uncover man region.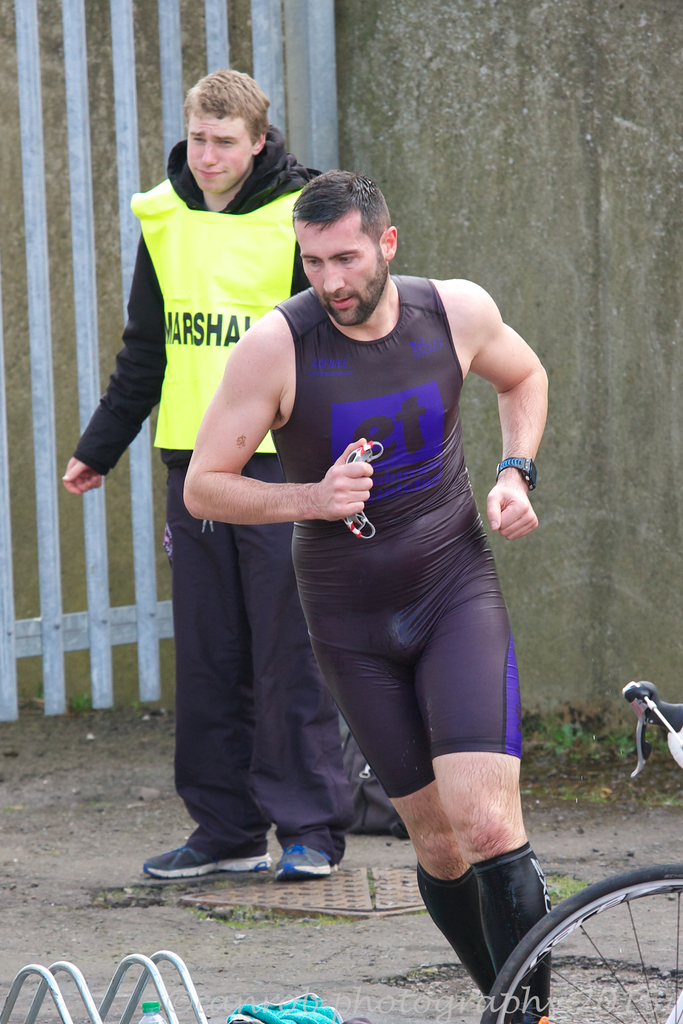
Uncovered: 60:68:356:879.
